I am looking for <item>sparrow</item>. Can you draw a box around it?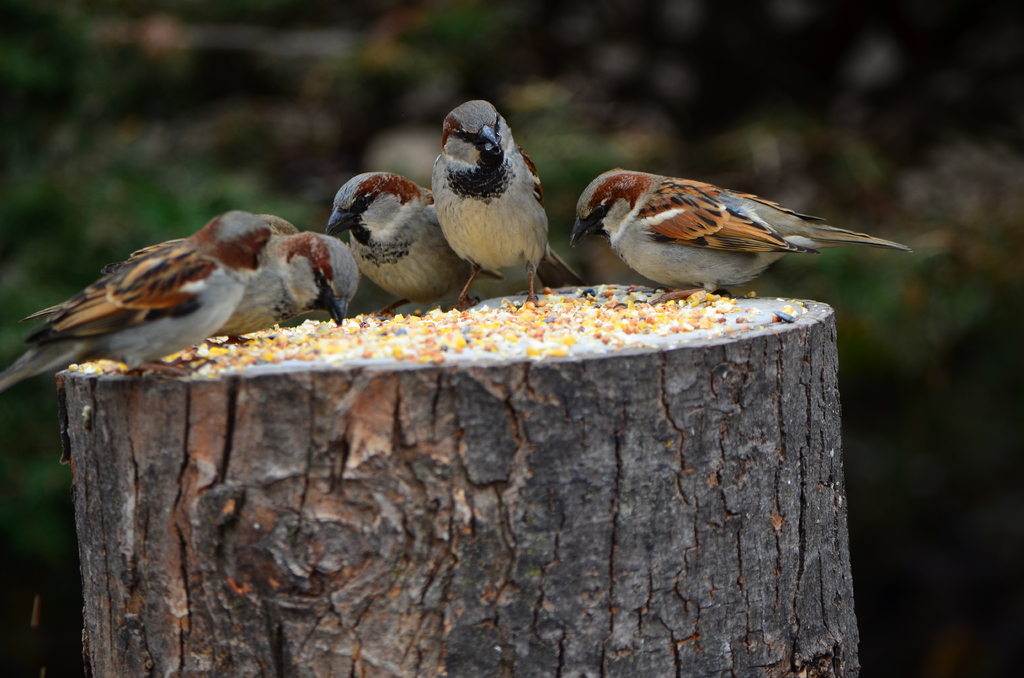
Sure, the bounding box is (x1=433, y1=99, x2=586, y2=312).
